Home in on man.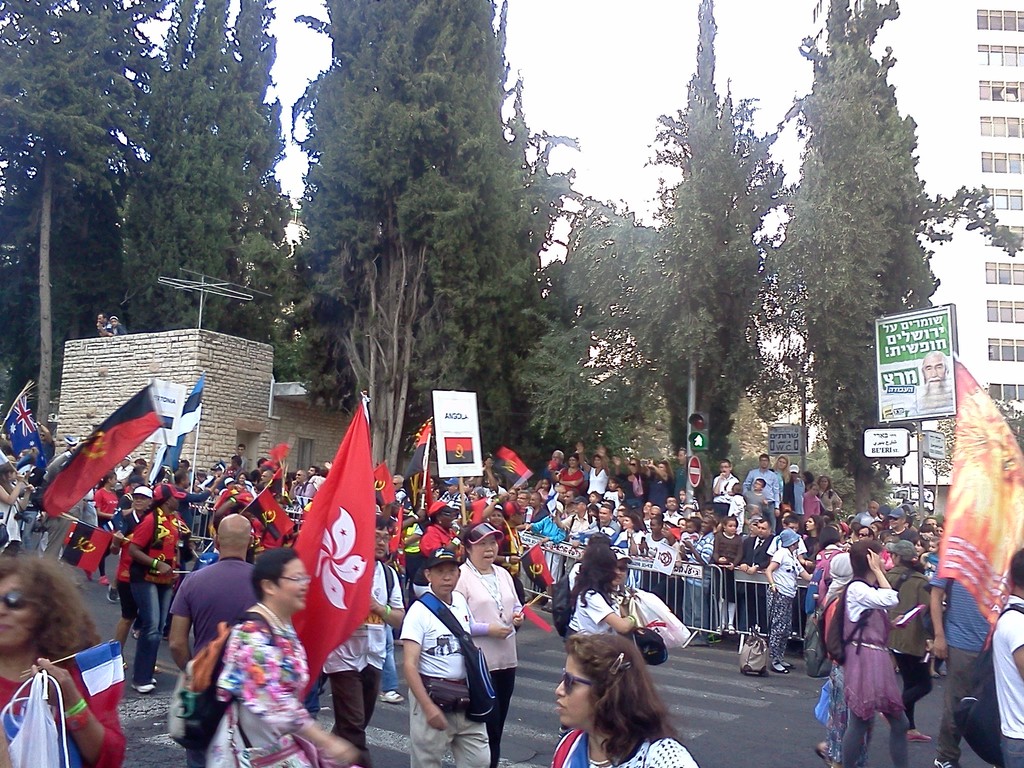
Homed in at rect(161, 511, 264, 666).
